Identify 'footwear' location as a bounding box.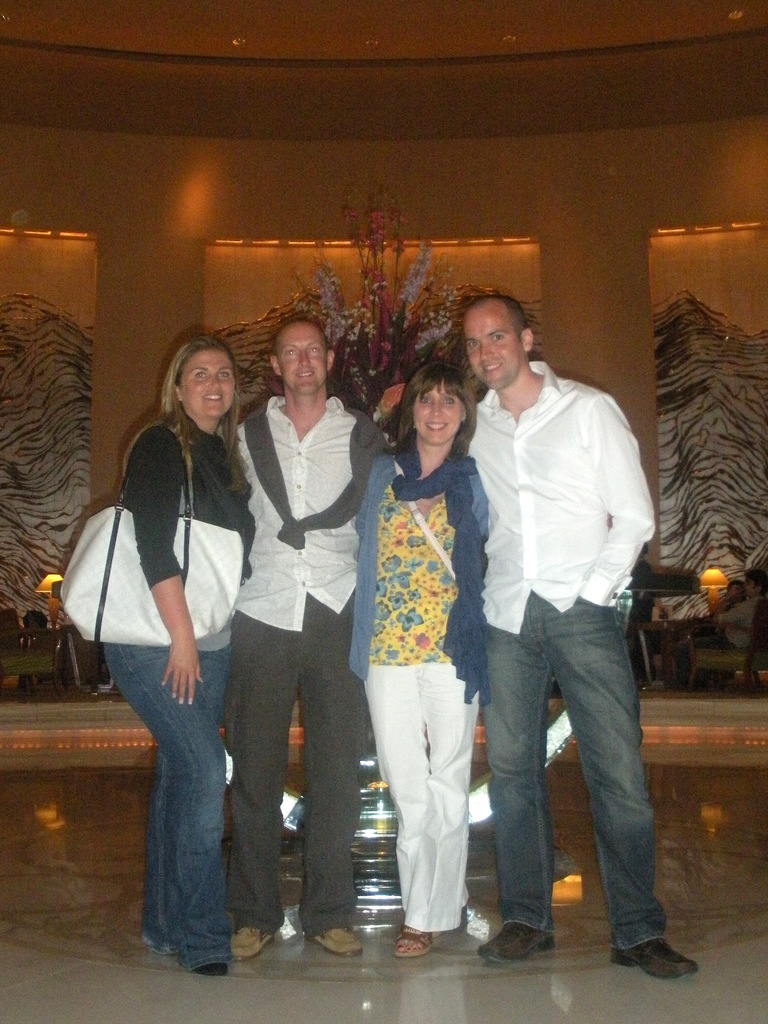
[left=480, top=919, right=557, bottom=956].
